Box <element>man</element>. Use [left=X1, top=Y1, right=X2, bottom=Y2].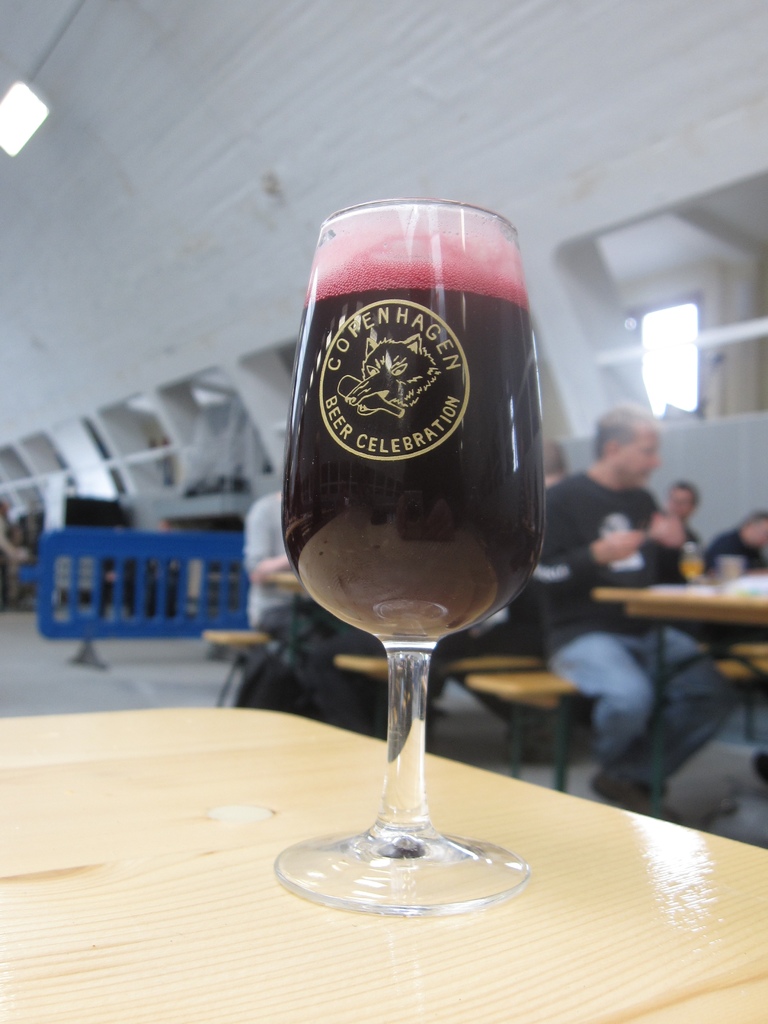
[left=665, top=477, right=701, bottom=580].
